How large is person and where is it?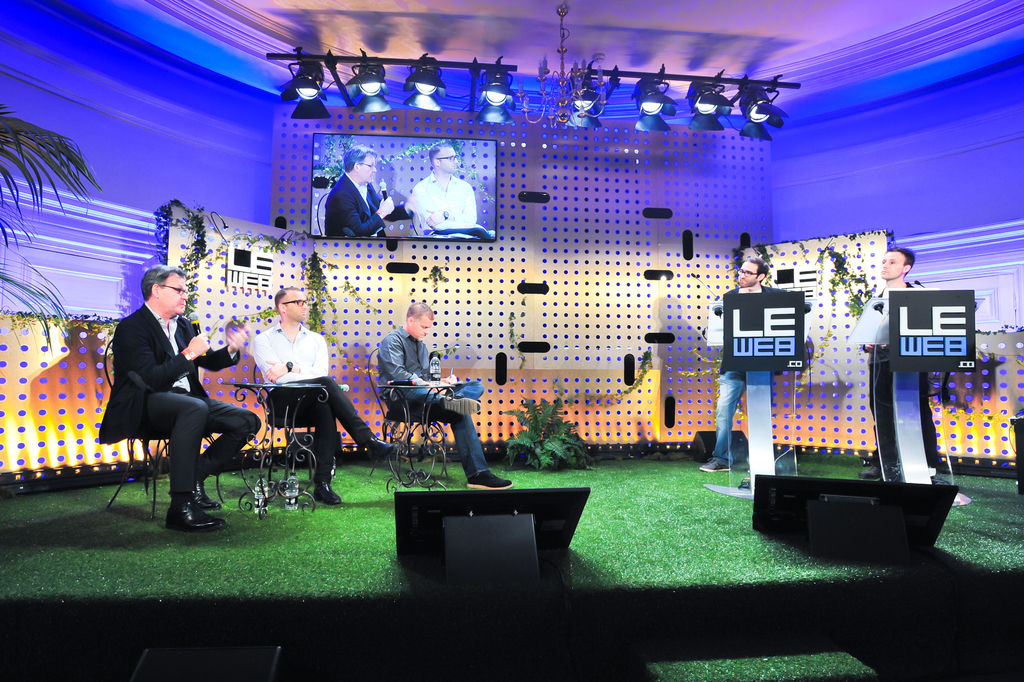
Bounding box: [left=382, top=304, right=507, bottom=492].
